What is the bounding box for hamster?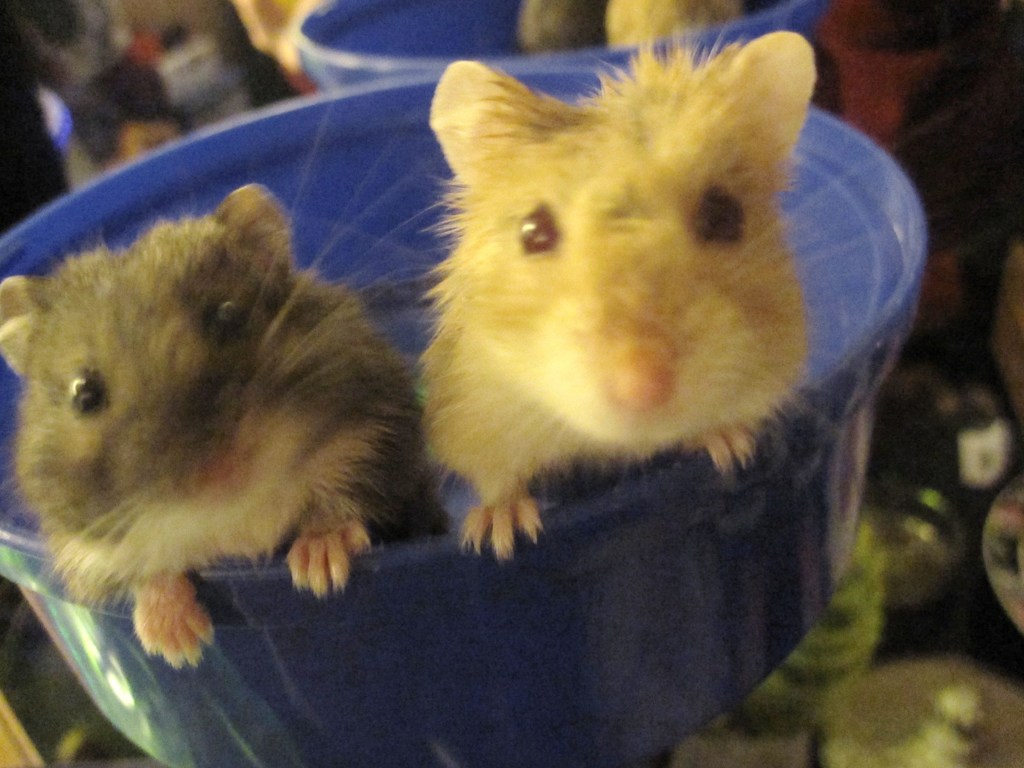
392:37:877:561.
